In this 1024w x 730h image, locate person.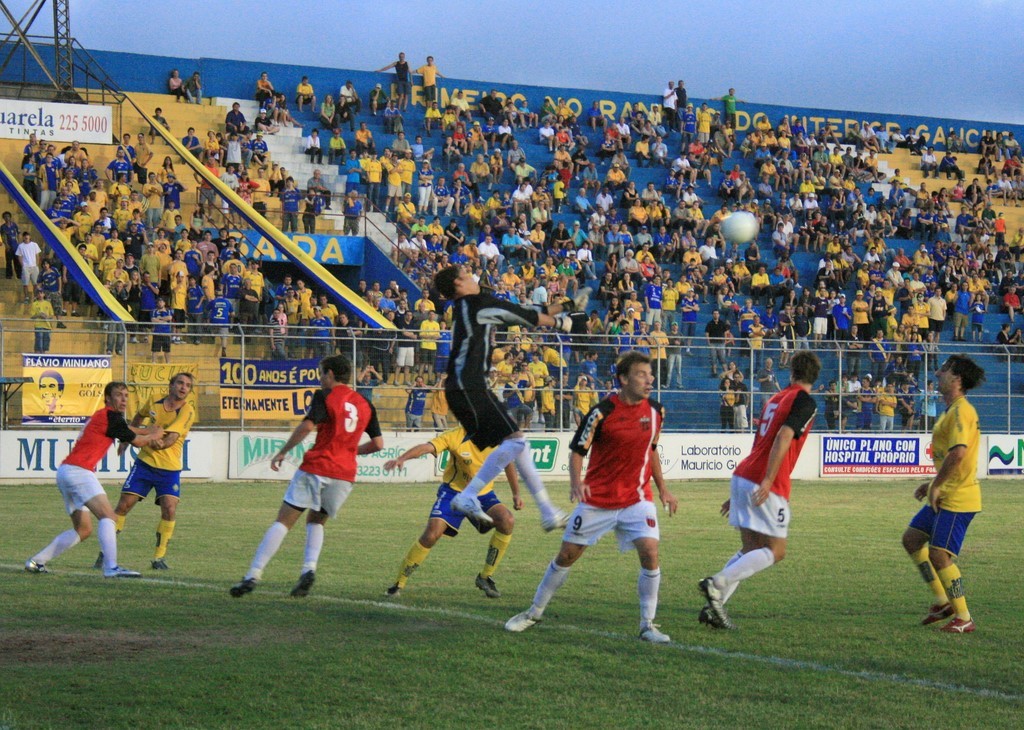
Bounding box: crop(384, 422, 526, 603).
